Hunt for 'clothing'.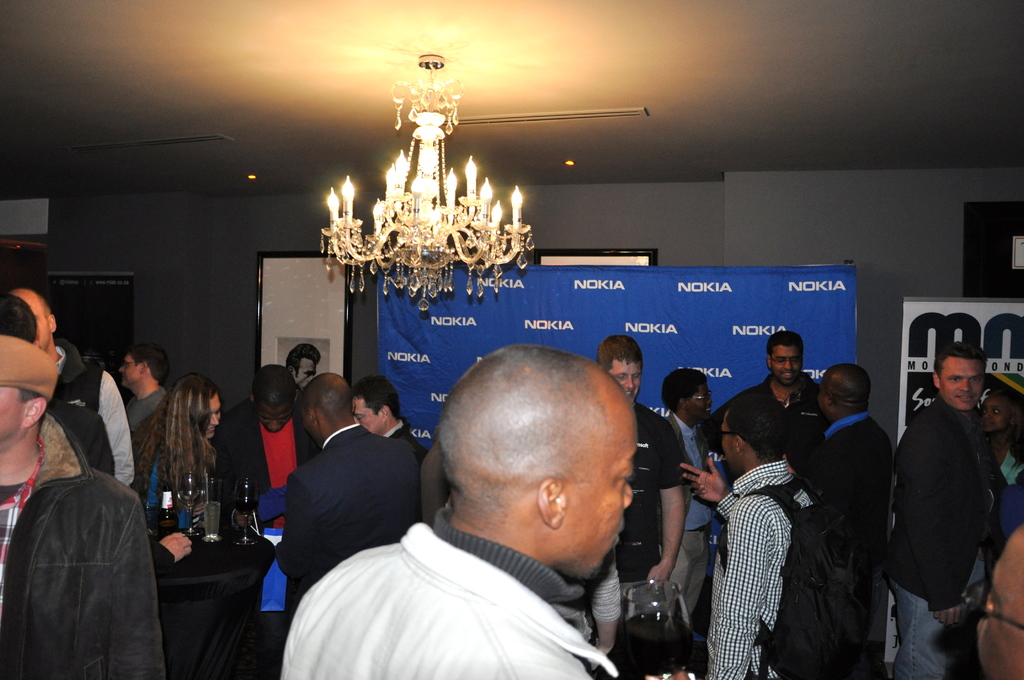
Hunted down at rect(278, 505, 620, 679).
